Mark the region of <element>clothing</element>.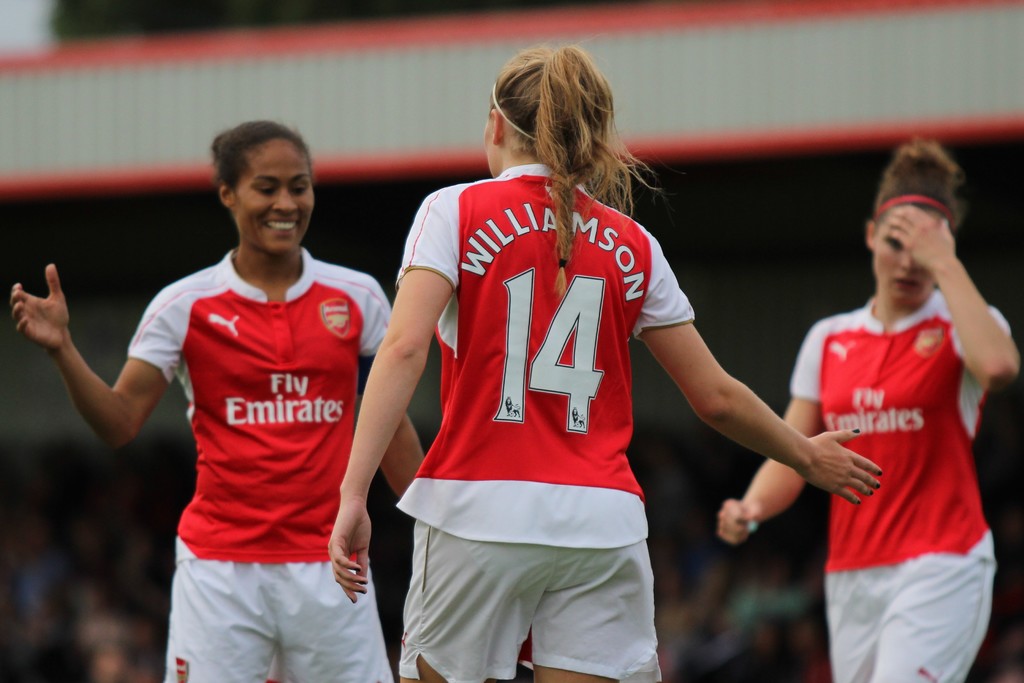
Region: l=780, t=293, r=1011, b=682.
